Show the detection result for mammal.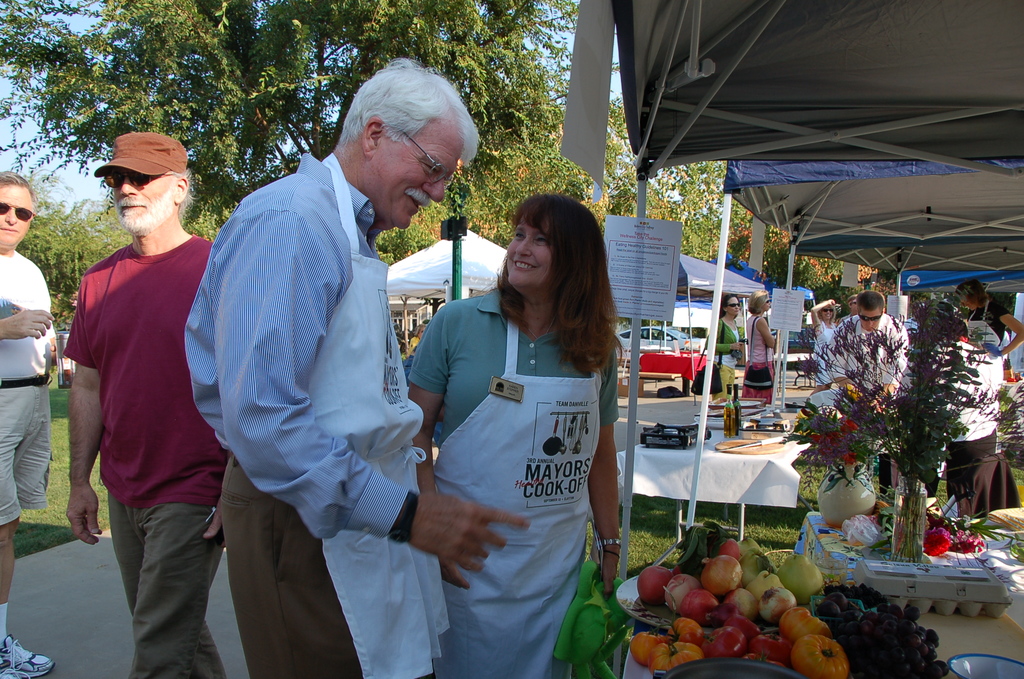
crop(806, 300, 838, 404).
